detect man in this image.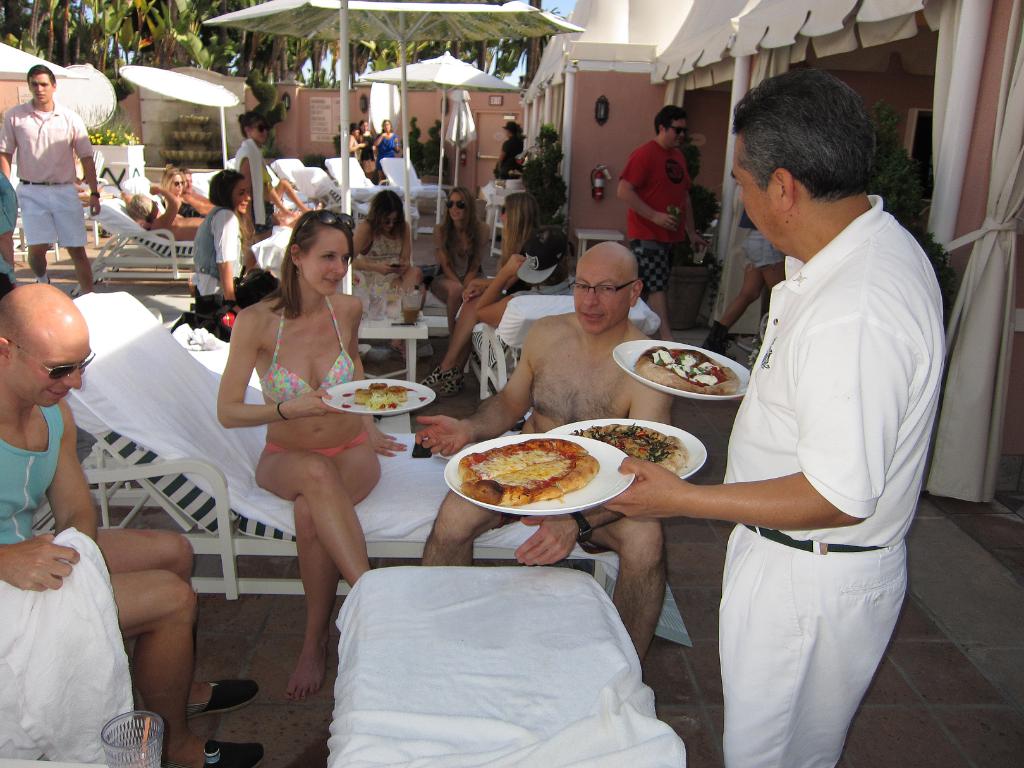
Detection: {"left": 678, "top": 46, "right": 943, "bottom": 767}.
